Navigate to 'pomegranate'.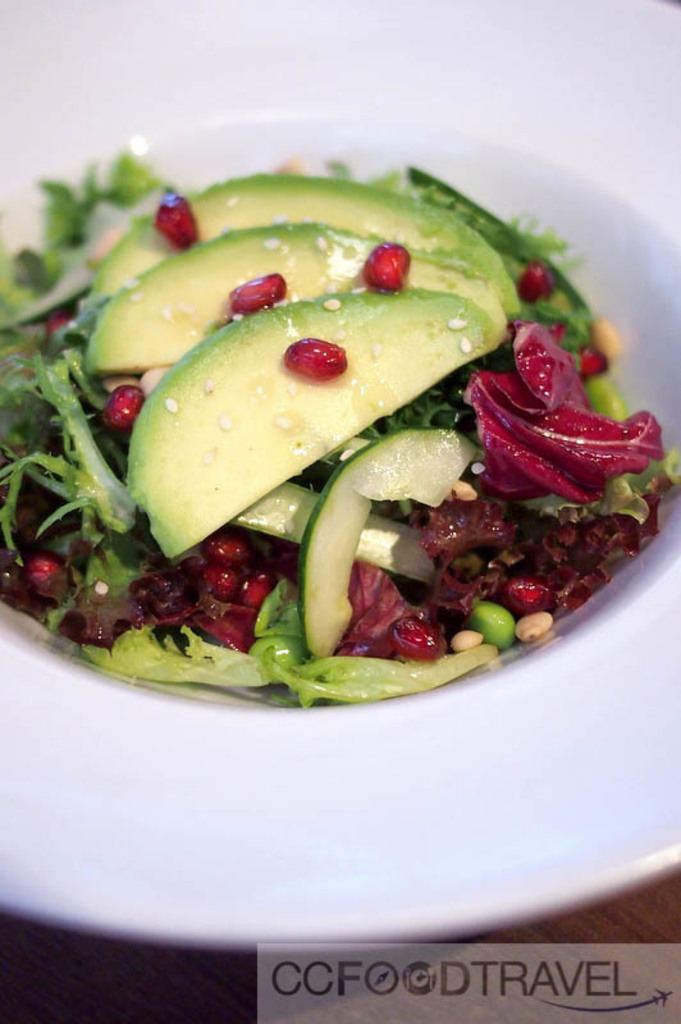
Navigation target: (left=229, top=269, right=293, bottom=310).
